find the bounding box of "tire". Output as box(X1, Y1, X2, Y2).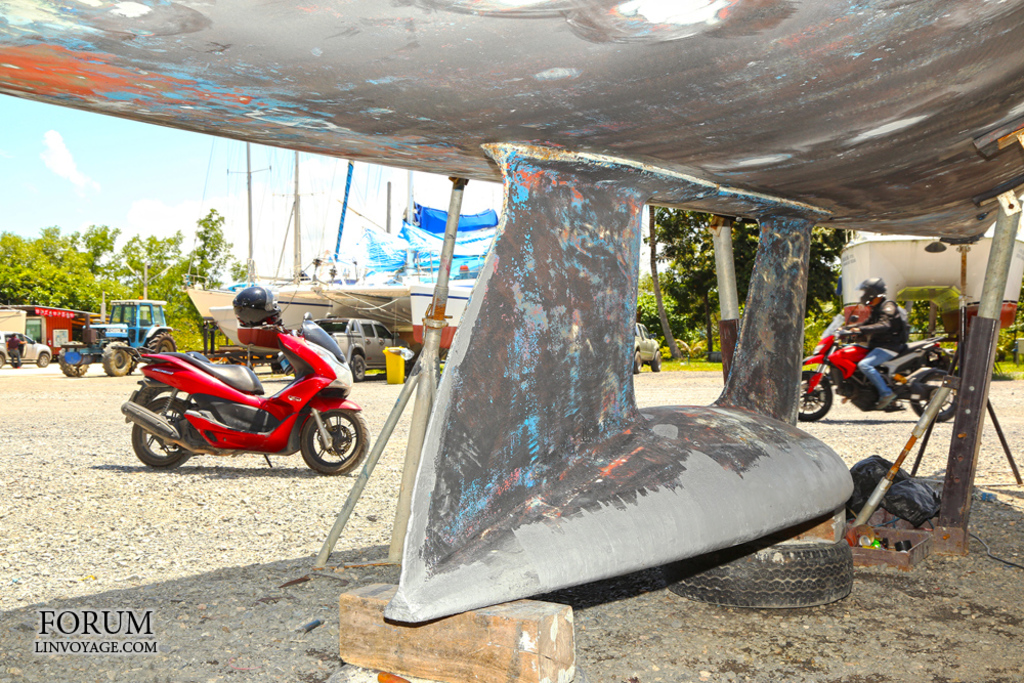
box(135, 396, 189, 471).
